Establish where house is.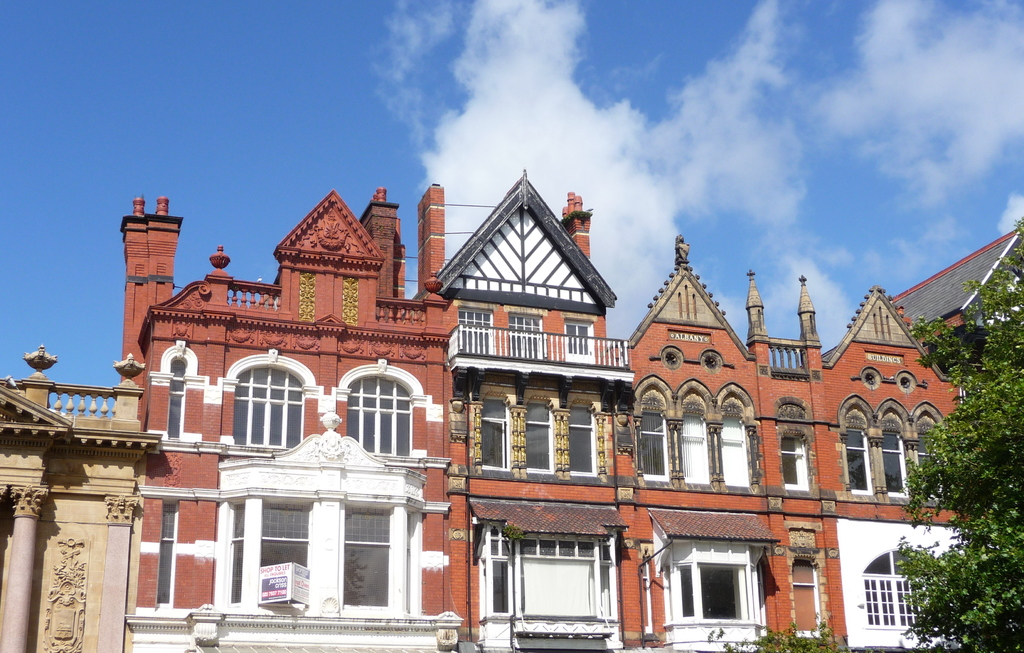
Established at 118/181/456/652.
